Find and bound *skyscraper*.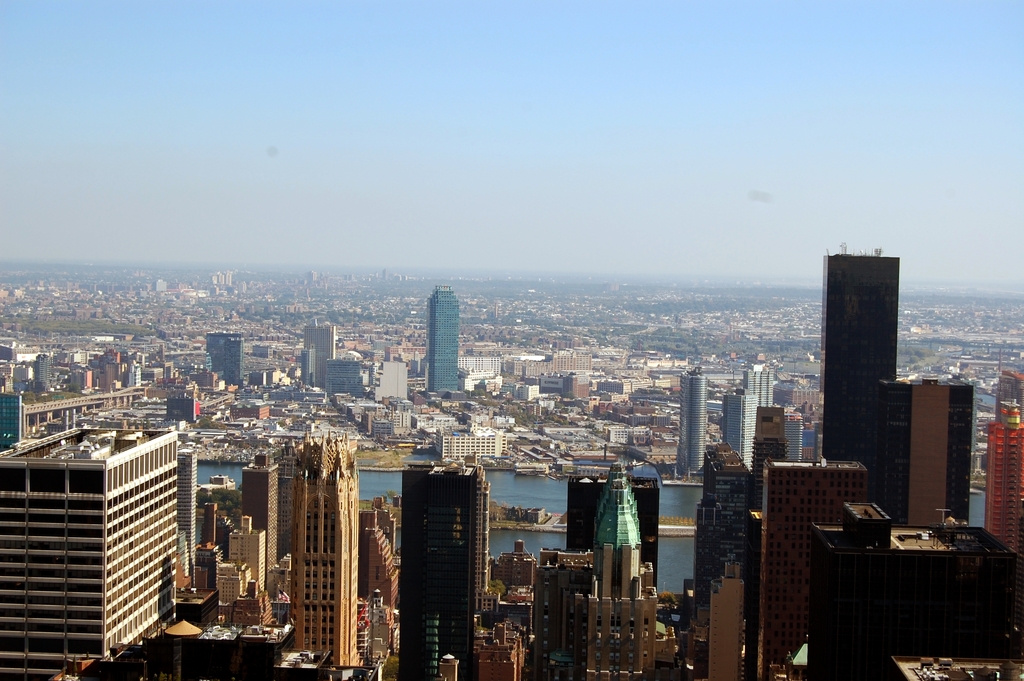
Bound: locate(326, 355, 366, 396).
